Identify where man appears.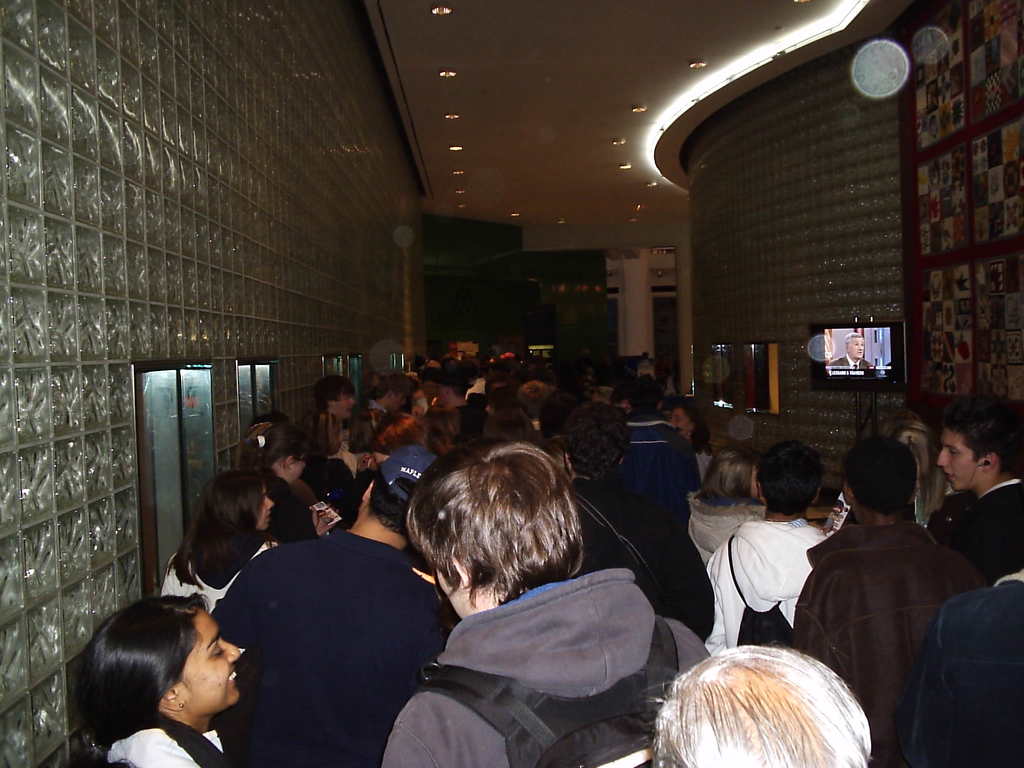
Appears at (left=829, top=331, right=872, bottom=366).
